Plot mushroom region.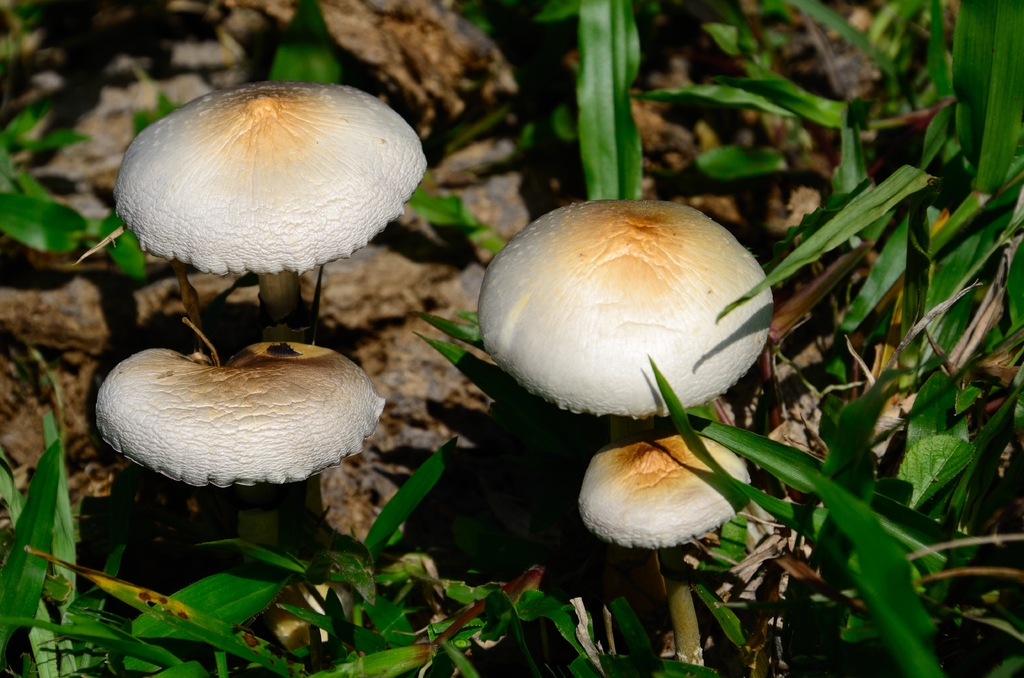
Plotted at crop(113, 81, 430, 339).
